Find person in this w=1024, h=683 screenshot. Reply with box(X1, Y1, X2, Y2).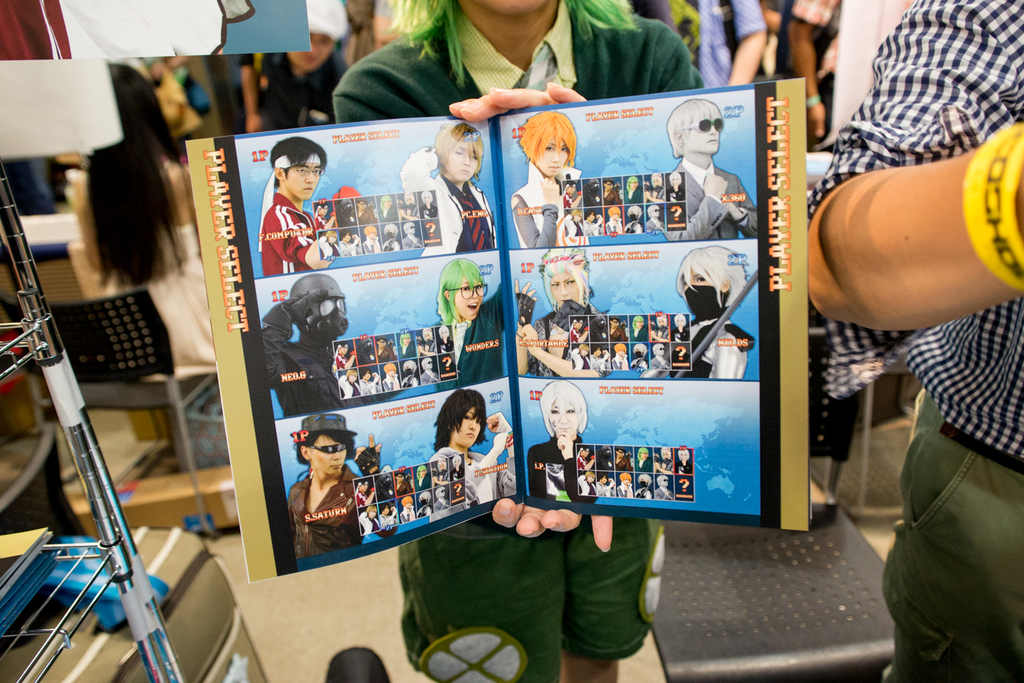
box(669, 100, 757, 240).
